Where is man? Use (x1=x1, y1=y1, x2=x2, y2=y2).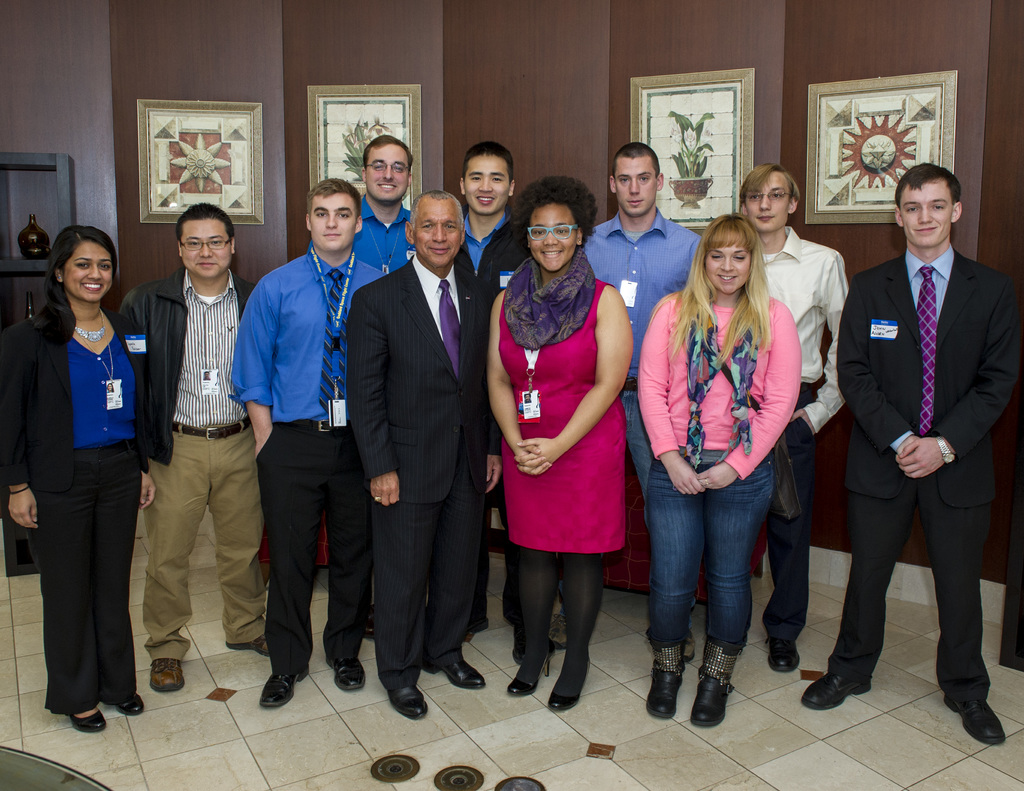
(x1=344, y1=191, x2=502, y2=719).
